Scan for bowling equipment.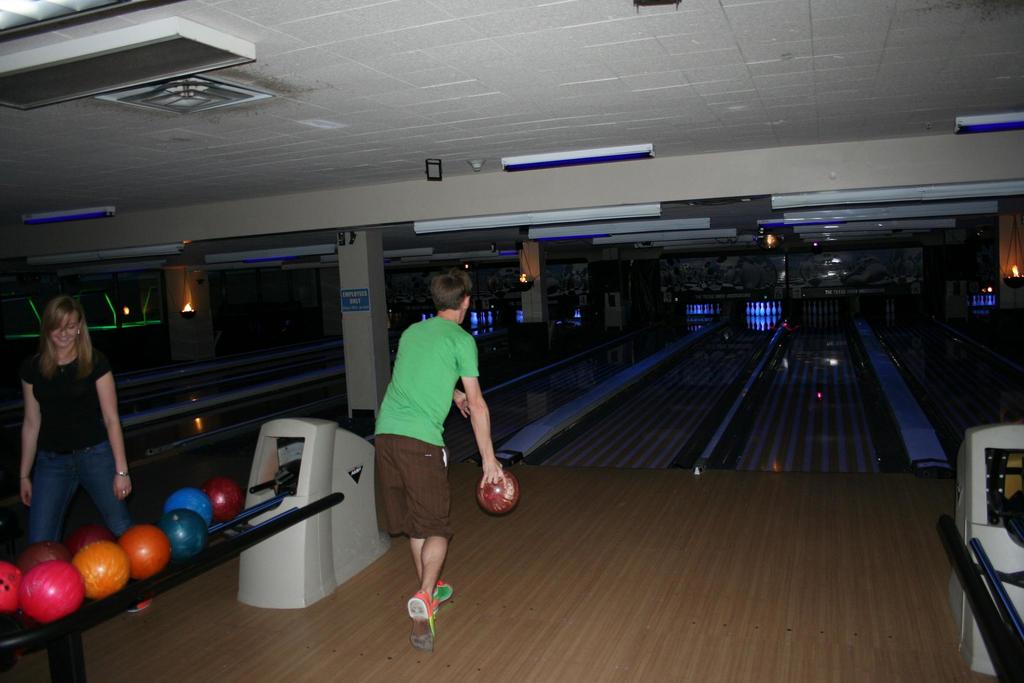
Scan result: bbox=[945, 423, 1020, 677].
